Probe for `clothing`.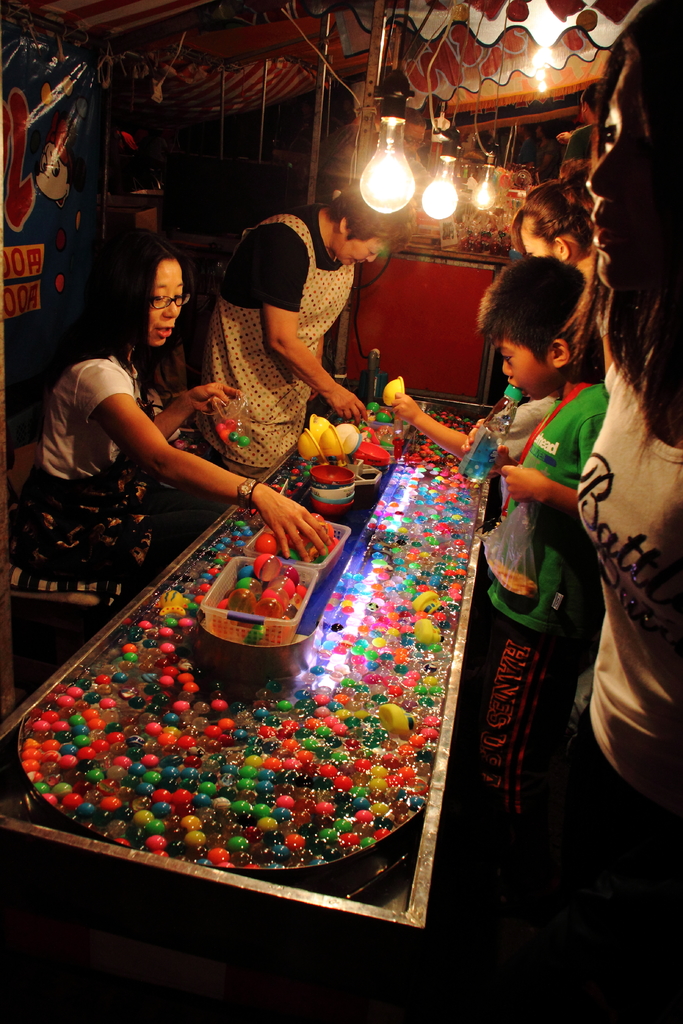
Probe result: crop(8, 348, 195, 606).
